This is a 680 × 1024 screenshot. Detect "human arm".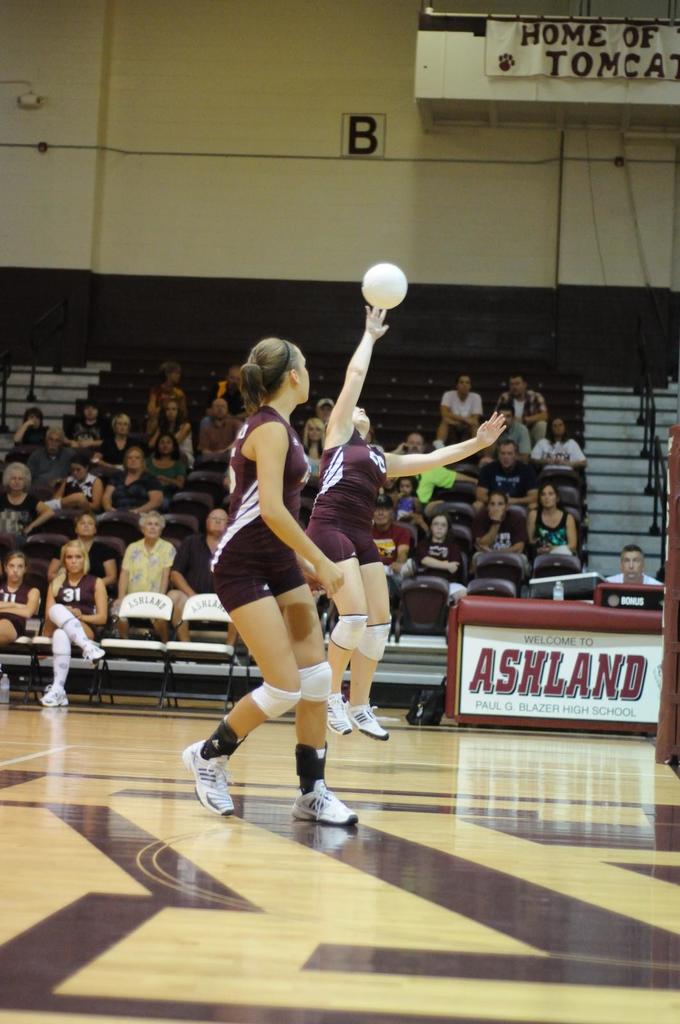
{"left": 474, "top": 468, "right": 511, "bottom": 503}.
